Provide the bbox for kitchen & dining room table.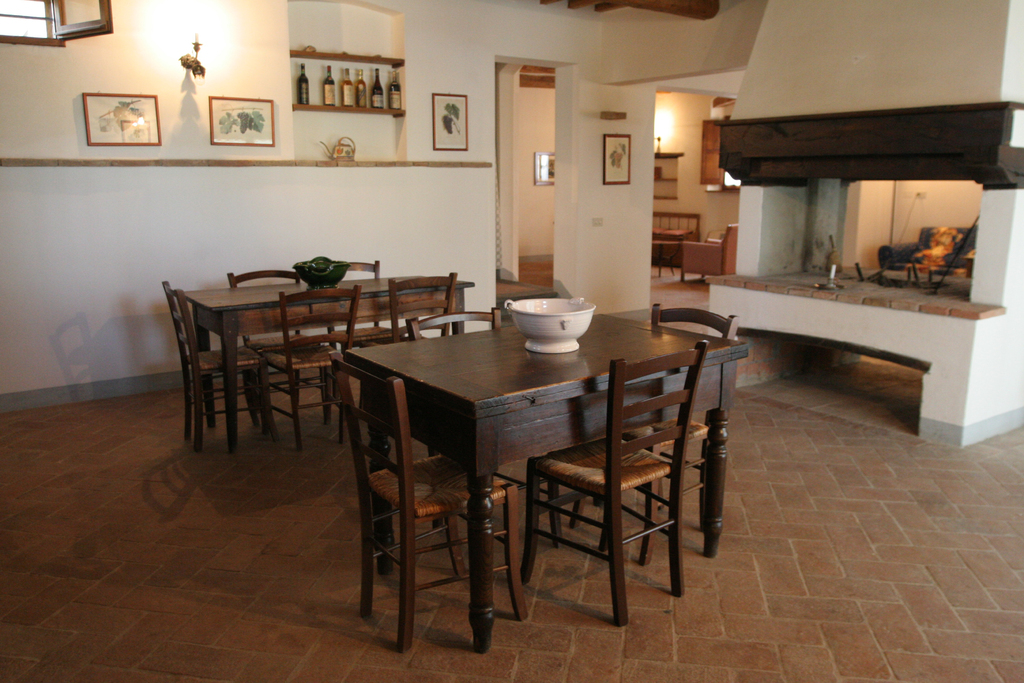
pyautogui.locateOnScreen(343, 311, 755, 658).
